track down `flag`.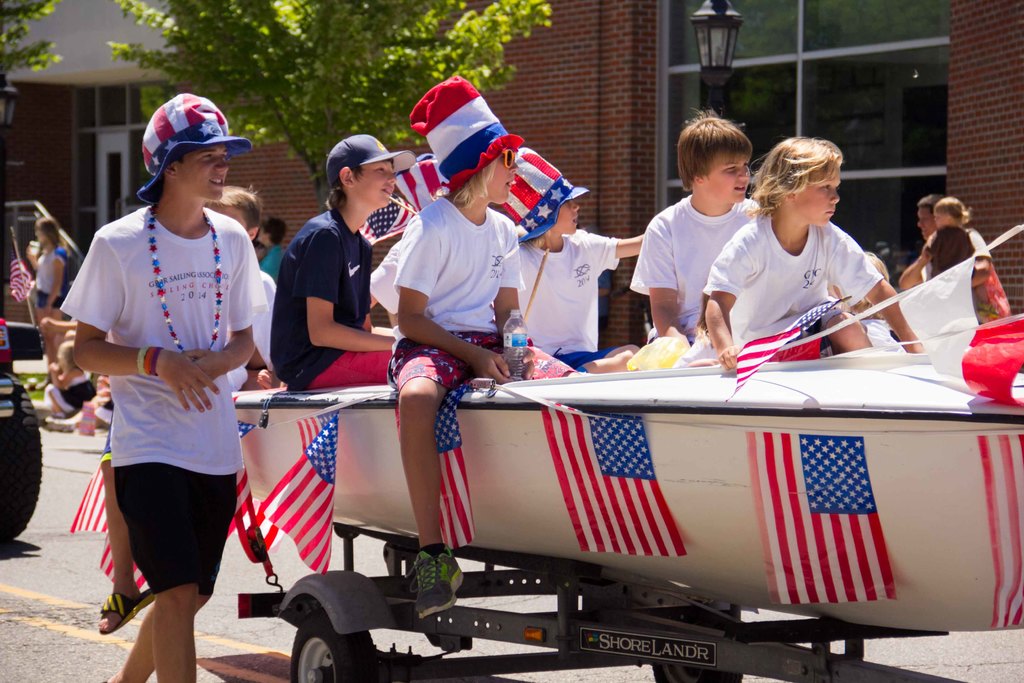
Tracked to (left=727, top=295, right=847, bottom=395).
